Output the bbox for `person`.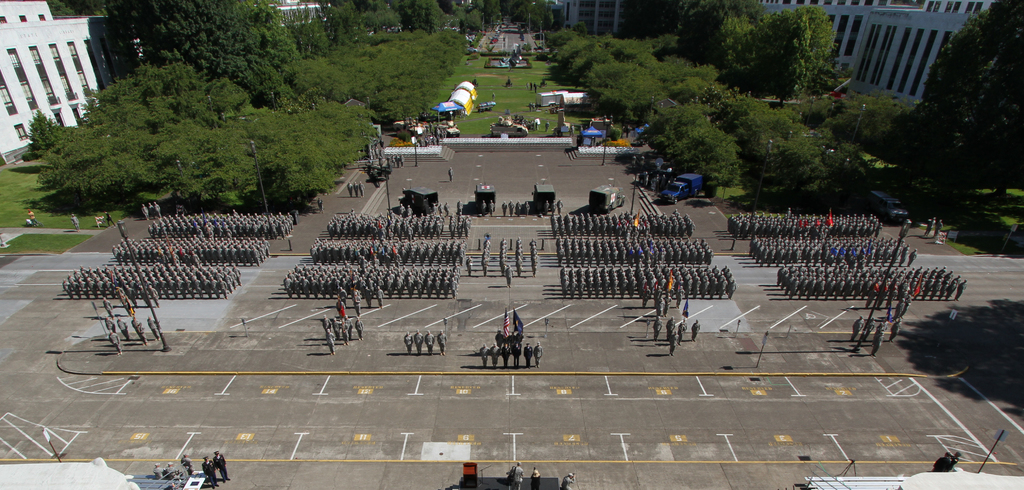
bbox(25, 208, 42, 229).
